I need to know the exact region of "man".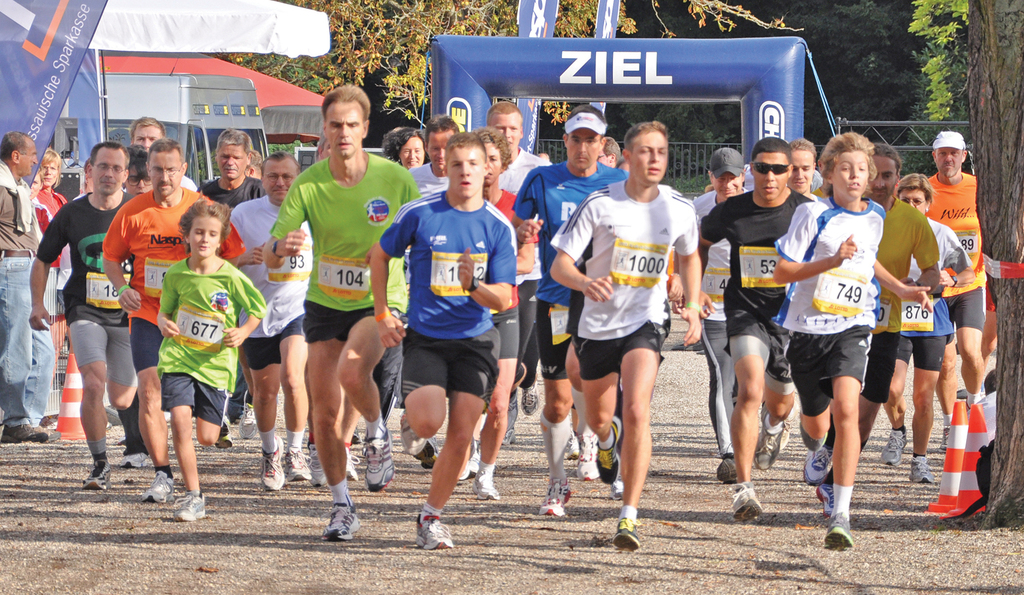
Region: region(683, 139, 833, 530).
